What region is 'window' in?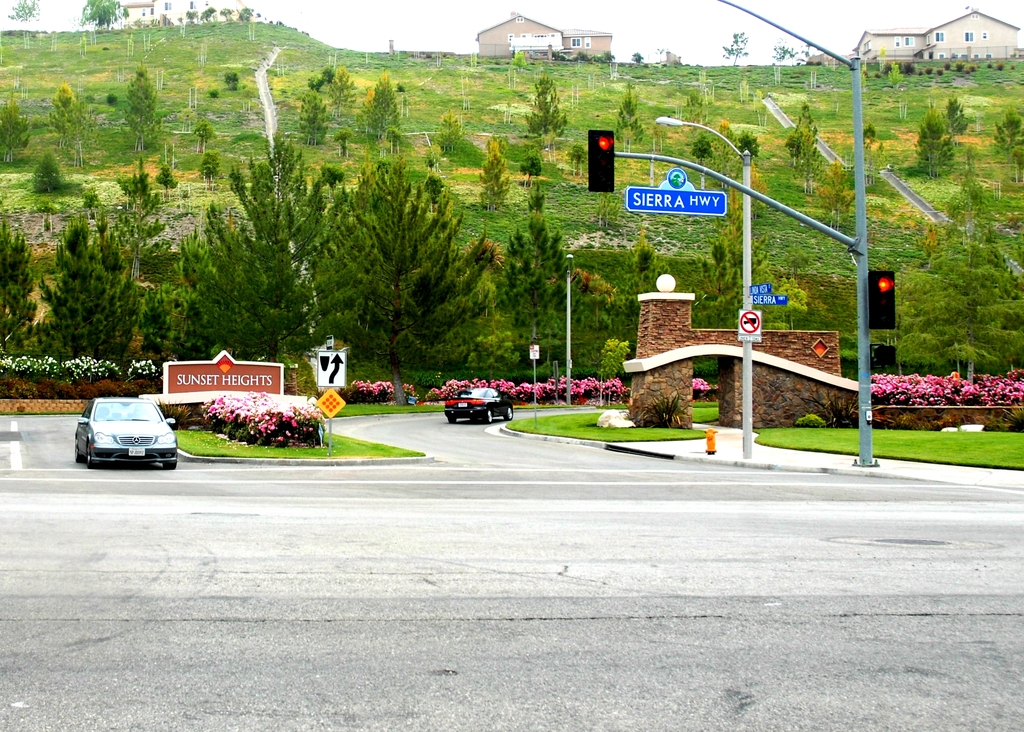
[x1=964, y1=31, x2=975, y2=42].
